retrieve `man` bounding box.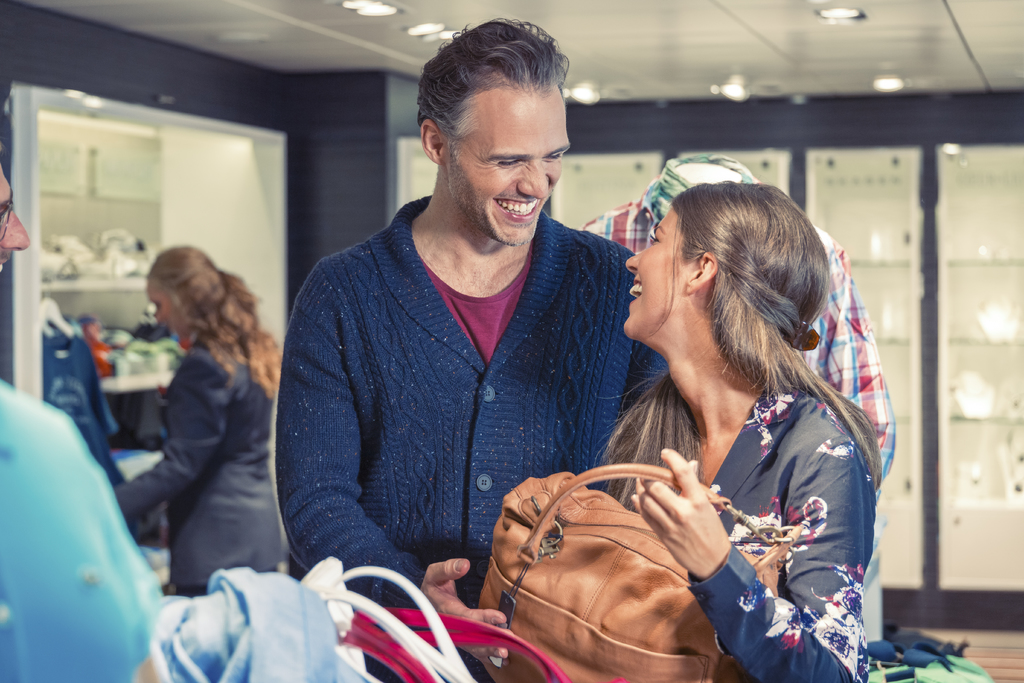
Bounding box: [left=0, top=102, right=177, bottom=682].
